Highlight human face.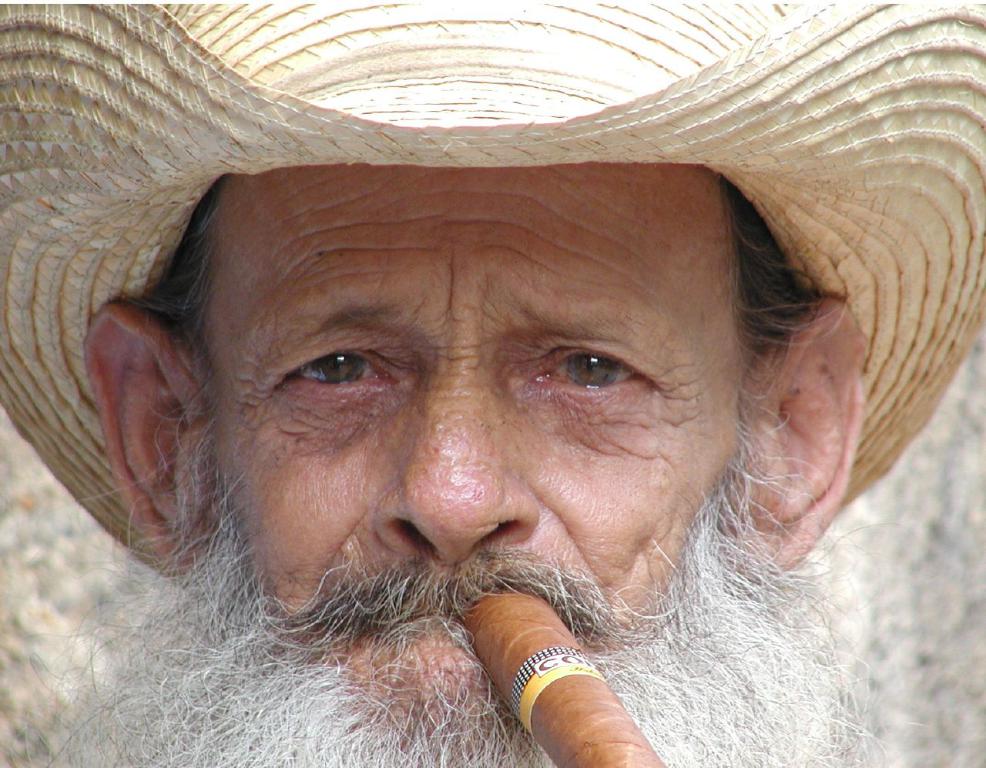
Highlighted region: [x1=205, y1=162, x2=750, y2=766].
